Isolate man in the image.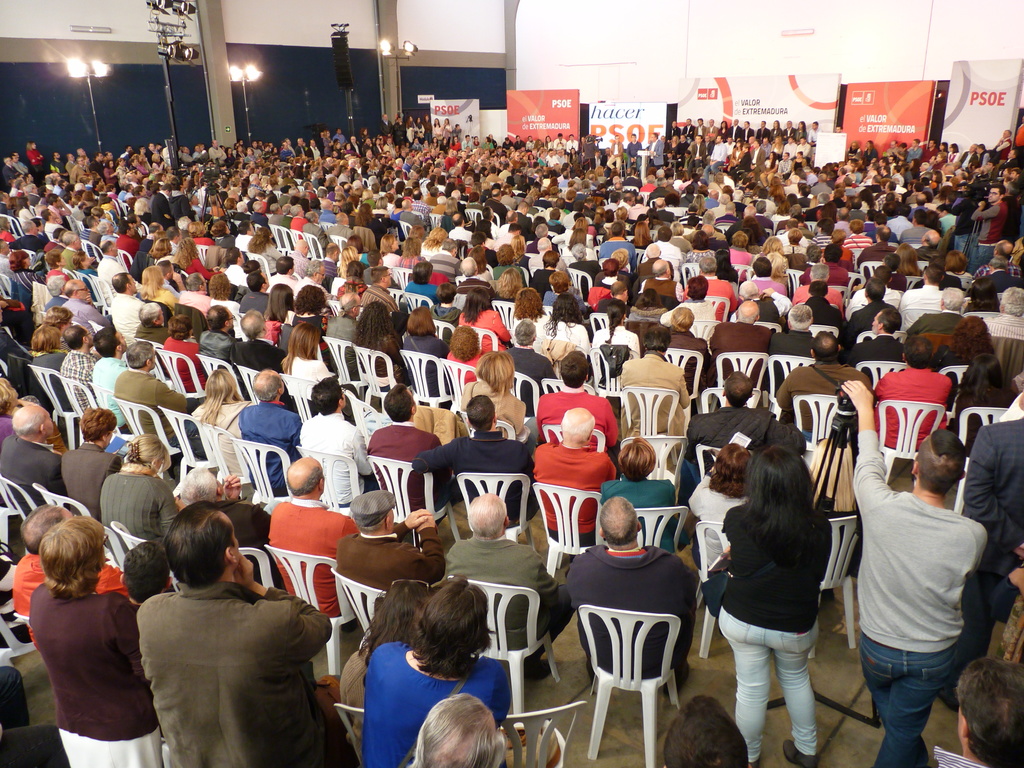
Isolated region: 528, 405, 623, 554.
